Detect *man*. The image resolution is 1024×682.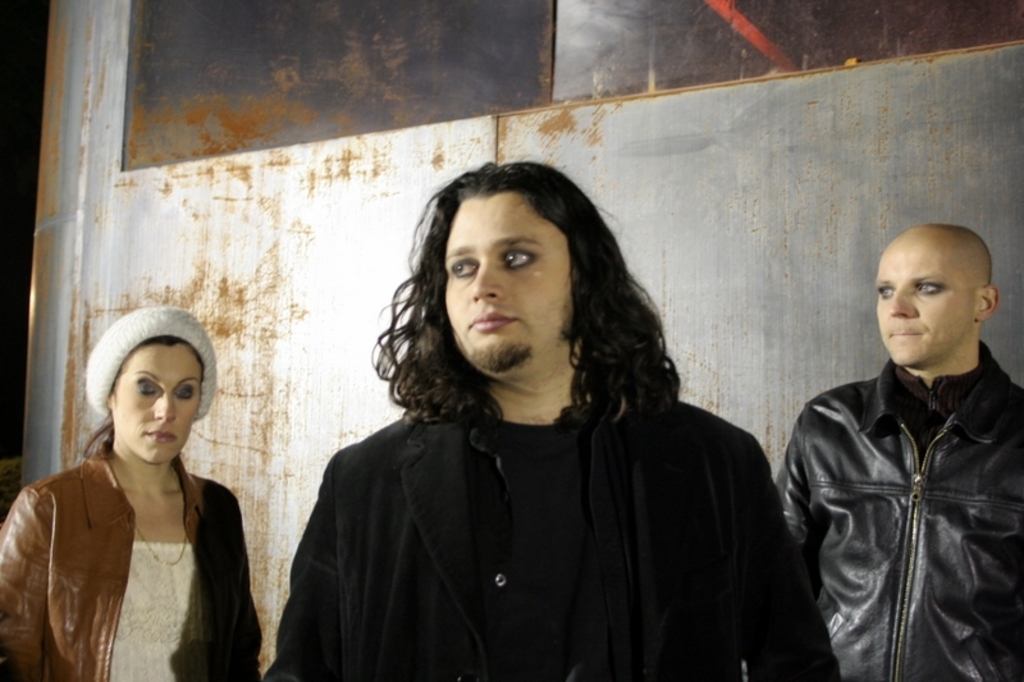
(781, 205, 1023, 681).
